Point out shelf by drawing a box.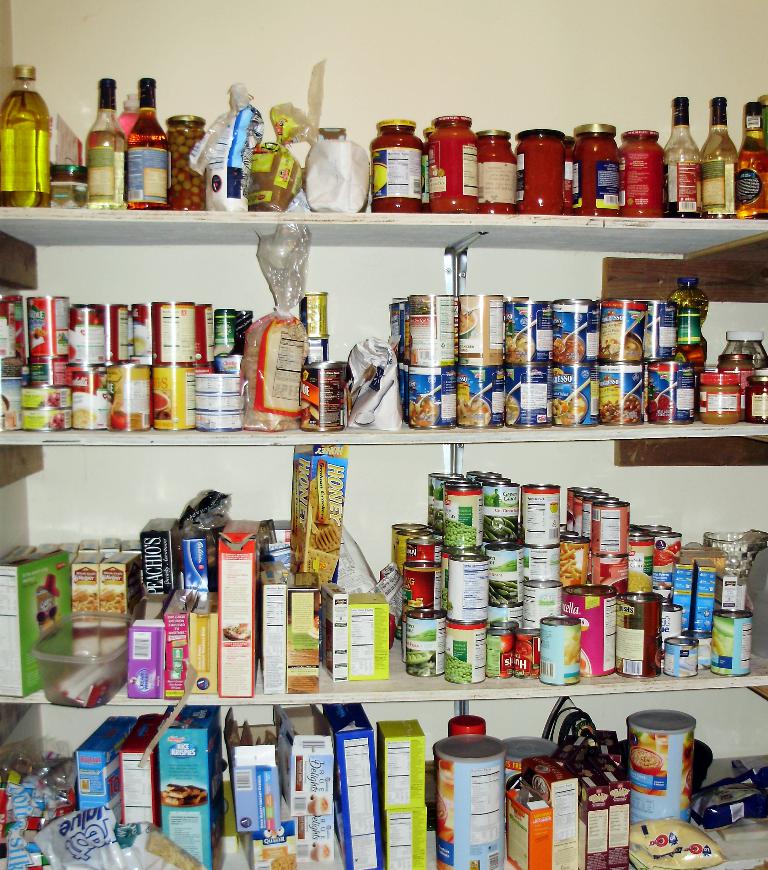
0, 64, 767, 250.
